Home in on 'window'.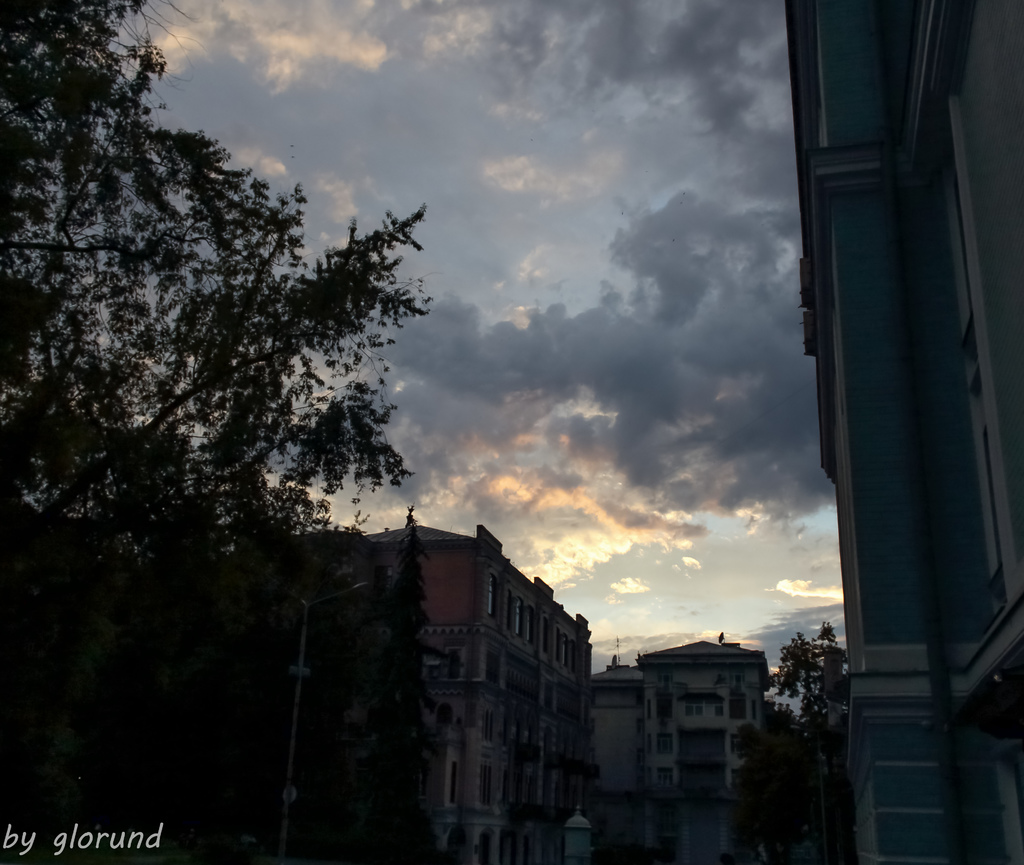
Homed in at pyautogui.locateOnScreen(483, 566, 493, 610).
